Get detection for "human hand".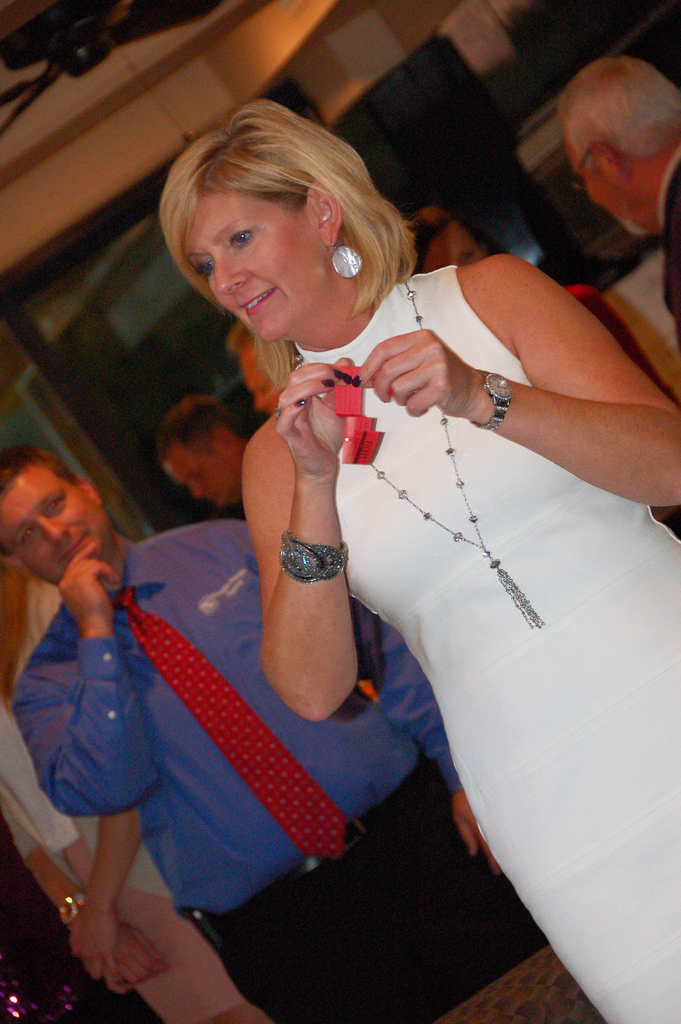
Detection: left=347, top=308, right=514, bottom=420.
